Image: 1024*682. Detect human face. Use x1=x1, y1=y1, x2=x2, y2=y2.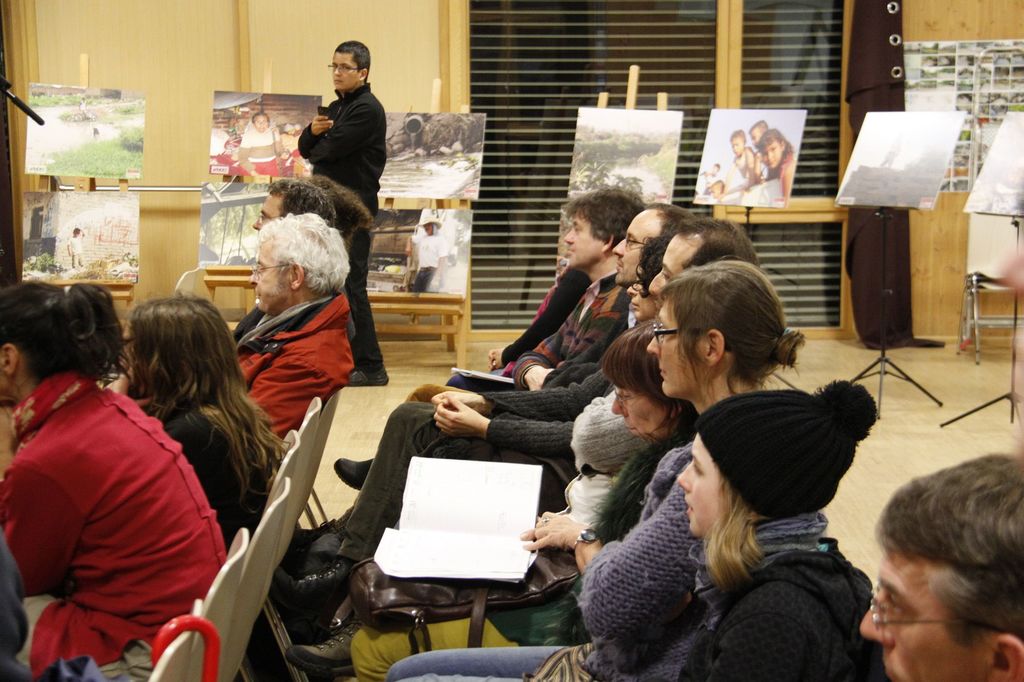
x1=648, y1=302, x2=702, y2=395.
